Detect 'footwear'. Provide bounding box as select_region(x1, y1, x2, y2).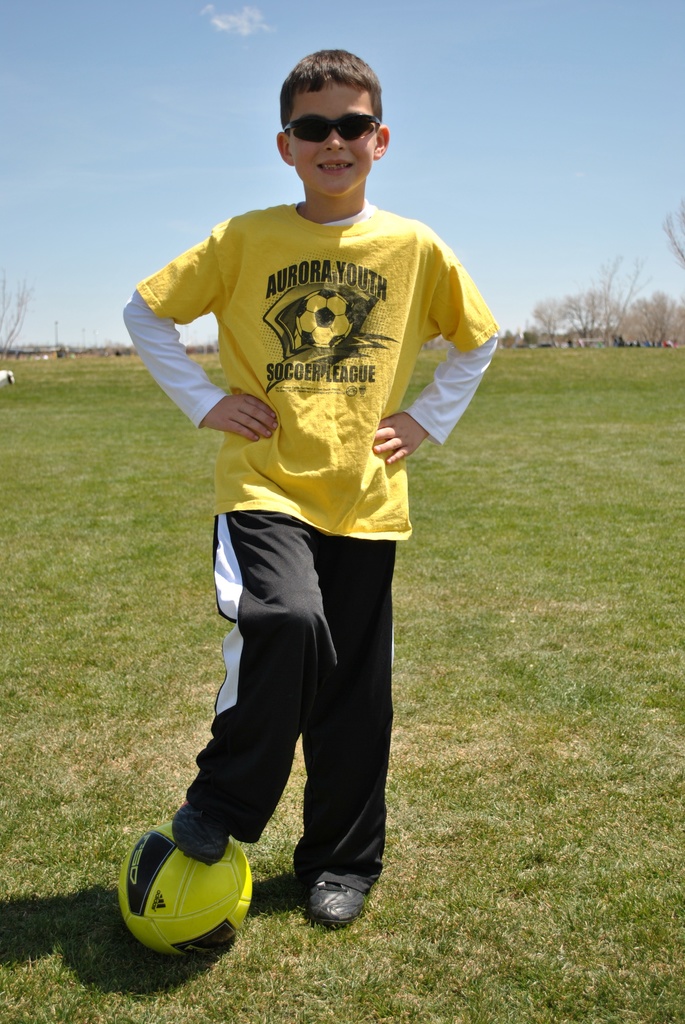
select_region(172, 798, 239, 868).
